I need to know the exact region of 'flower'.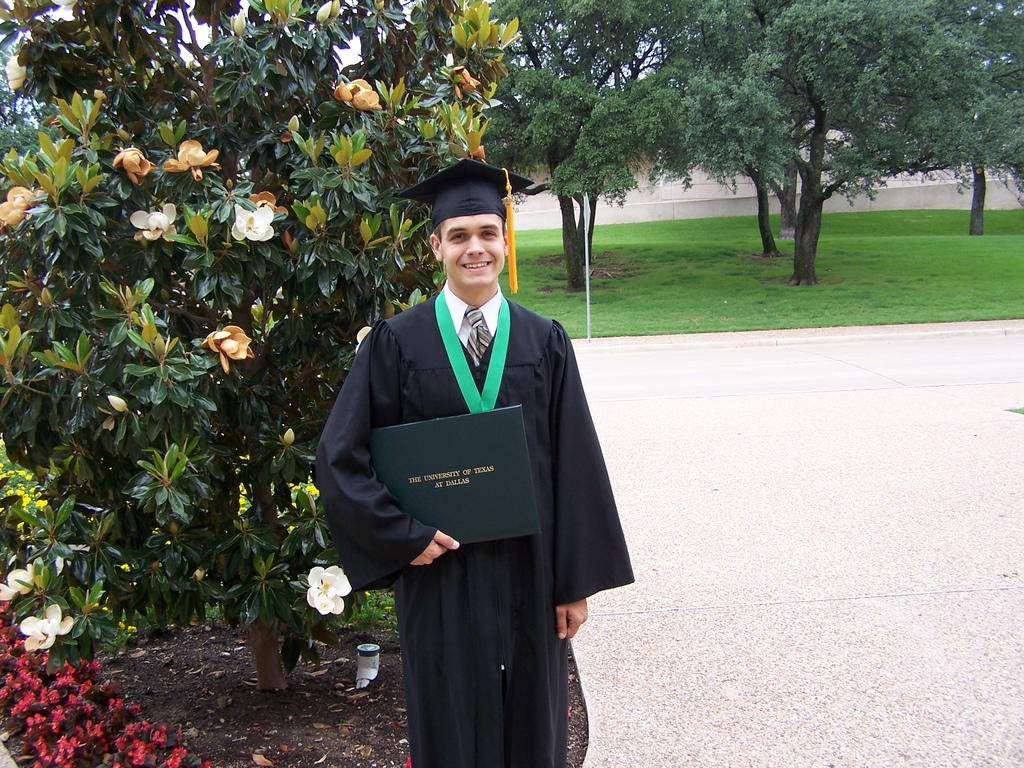
Region: [243, 188, 290, 216].
